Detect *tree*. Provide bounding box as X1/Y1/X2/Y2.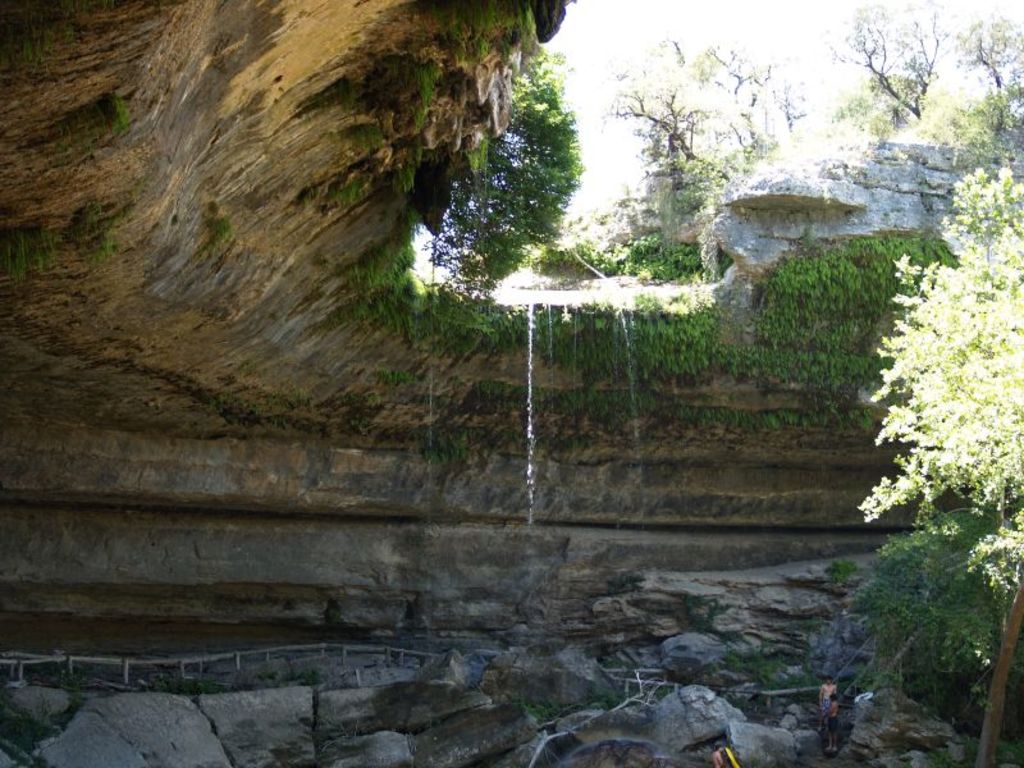
847/548/1006/699.
